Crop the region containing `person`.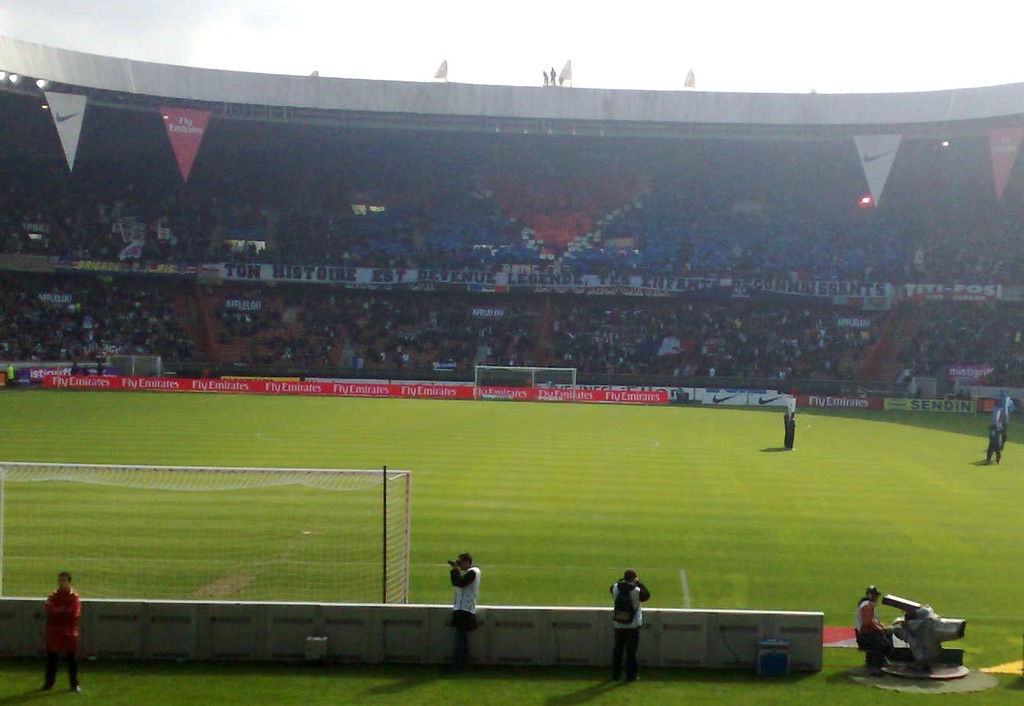
Crop region: left=783, top=405, right=801, bottom=450.
